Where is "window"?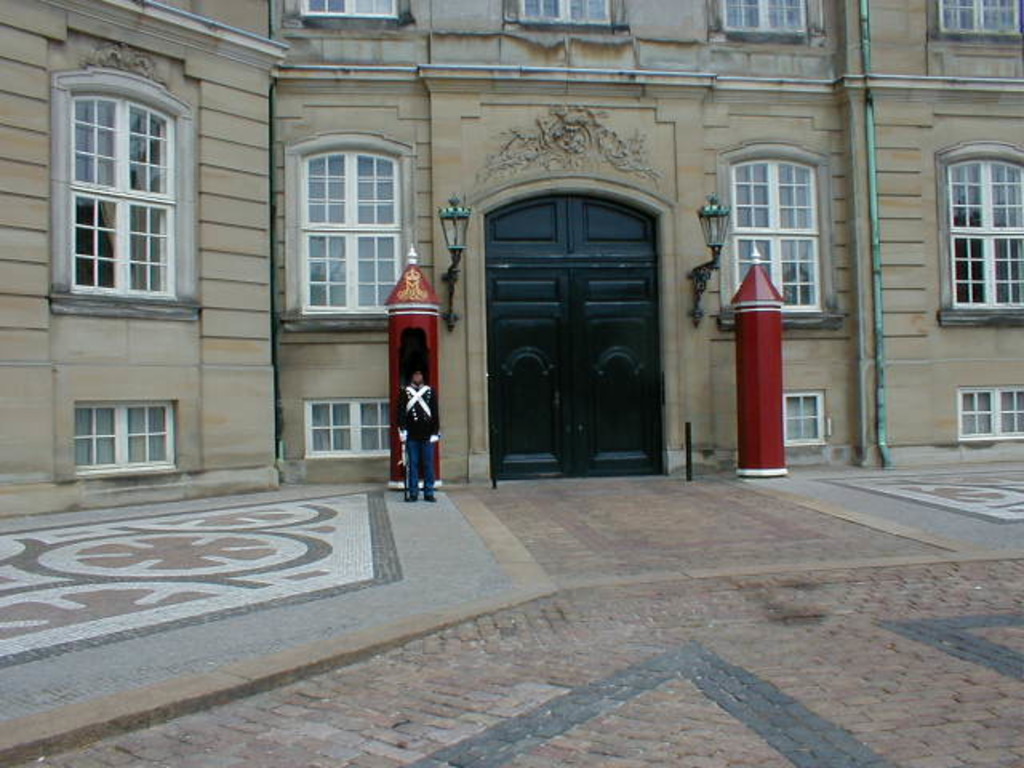
detection(306, 141, 397, 310).
